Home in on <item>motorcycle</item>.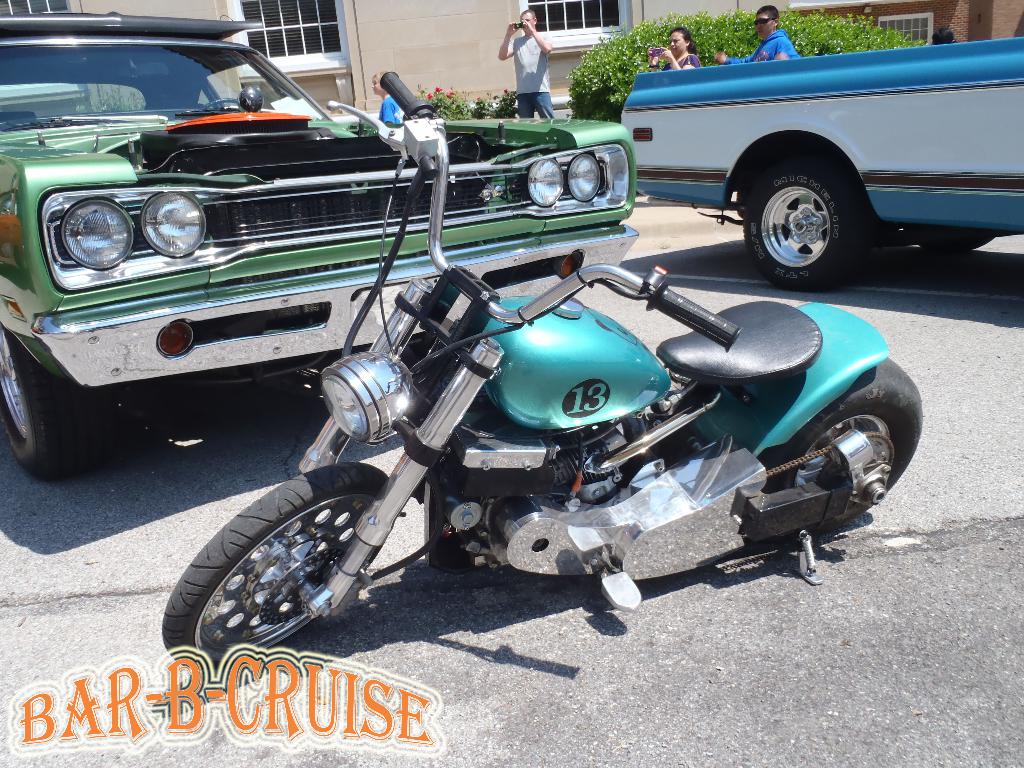
Homed in at [x1=193, y1=125, x2=779, y2=626].
